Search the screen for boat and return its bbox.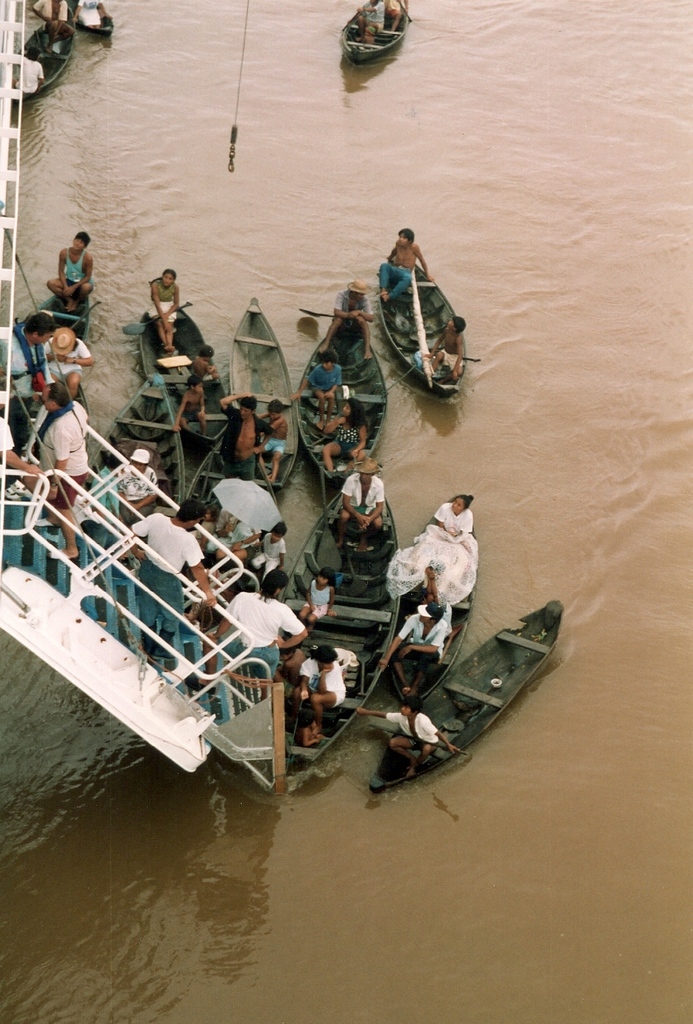
Found: crop(355, 605, 574, 774).
